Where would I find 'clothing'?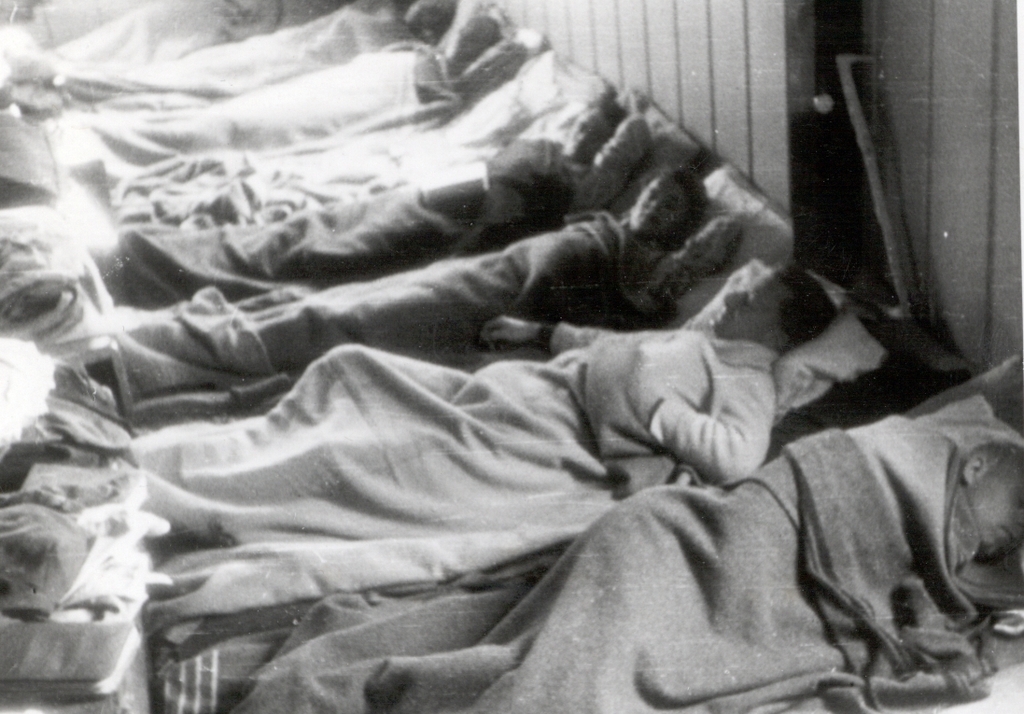
At select_region(615, 216, 741, 305).
